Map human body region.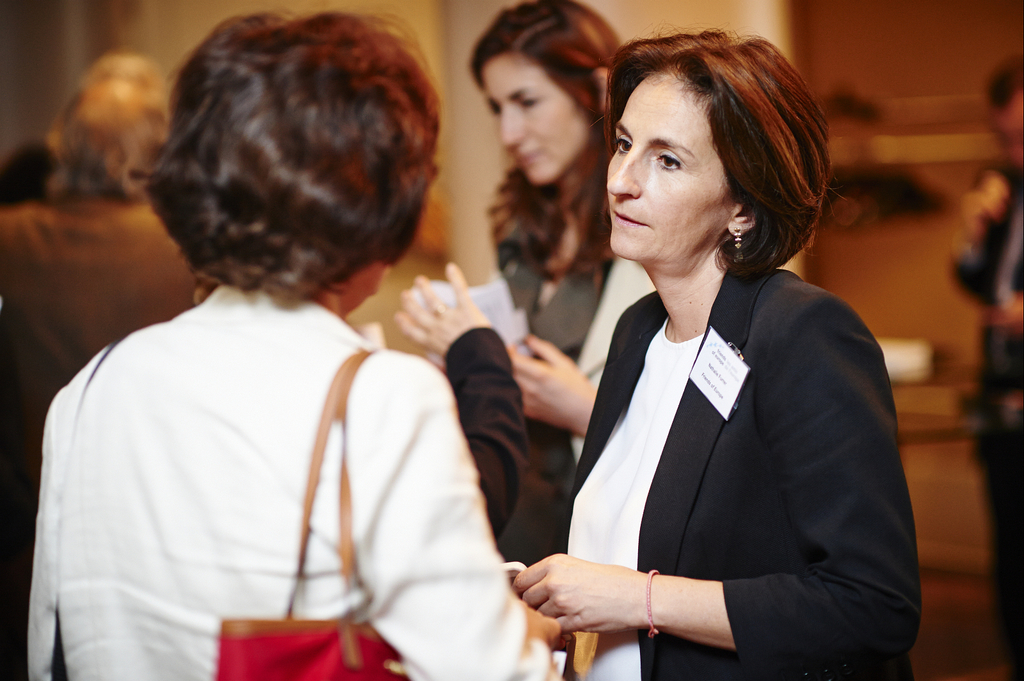
Mapped to <box>33,0,559,680</box>.
